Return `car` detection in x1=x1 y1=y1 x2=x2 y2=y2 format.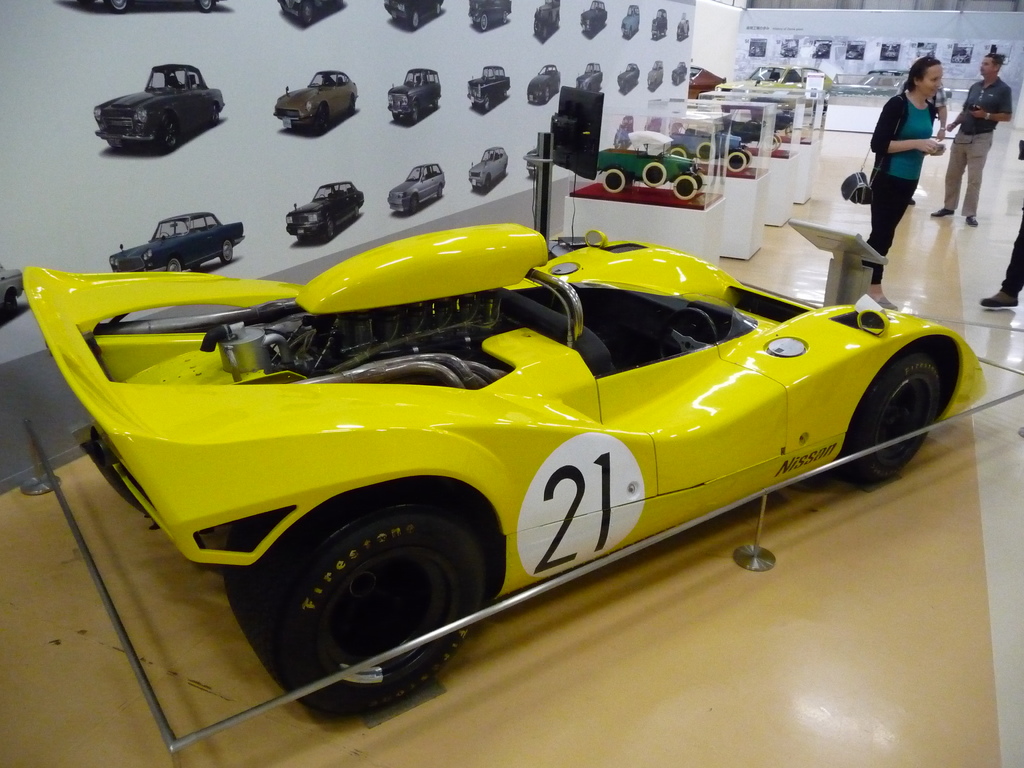
x1=575 y1=59 x2=605 y2=93.
